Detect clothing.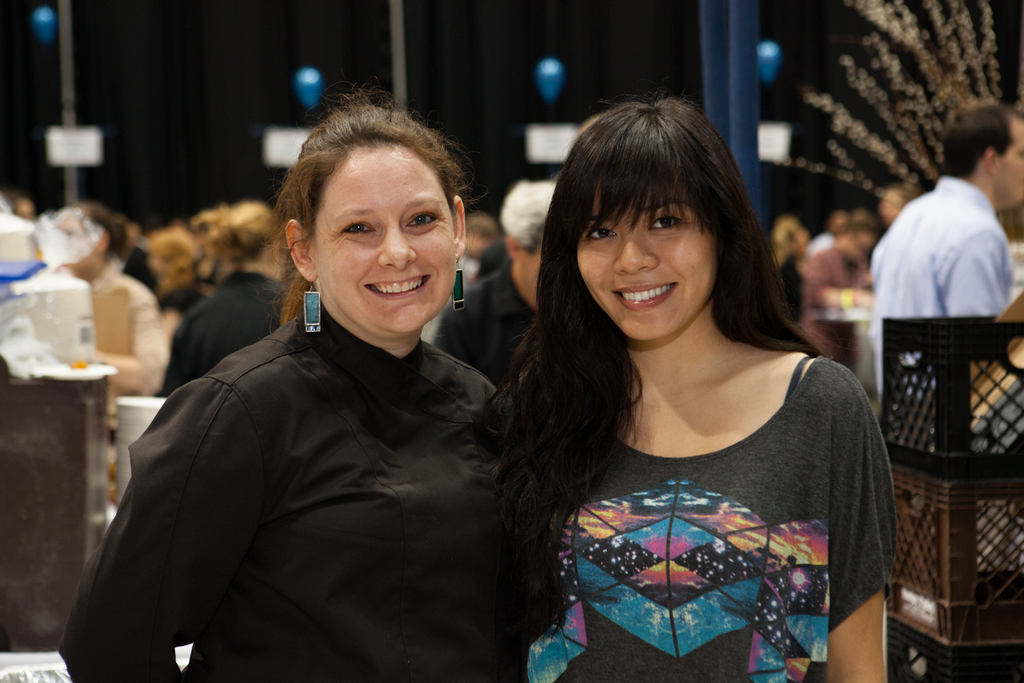
Detected at bbox=(424, 248, 534, 405).
